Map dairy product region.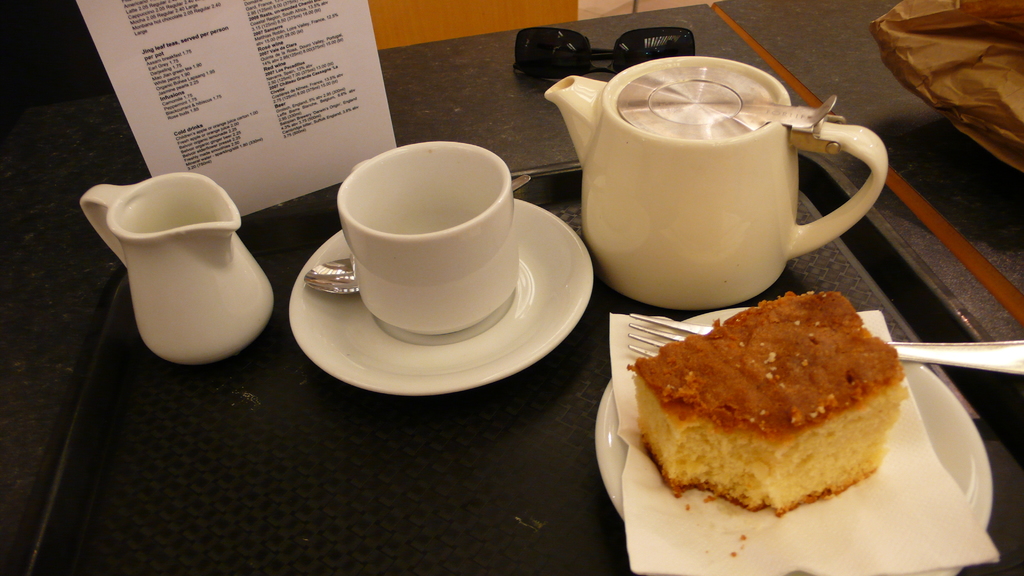
Mapped to select_region(648, 303, 899, 513).
